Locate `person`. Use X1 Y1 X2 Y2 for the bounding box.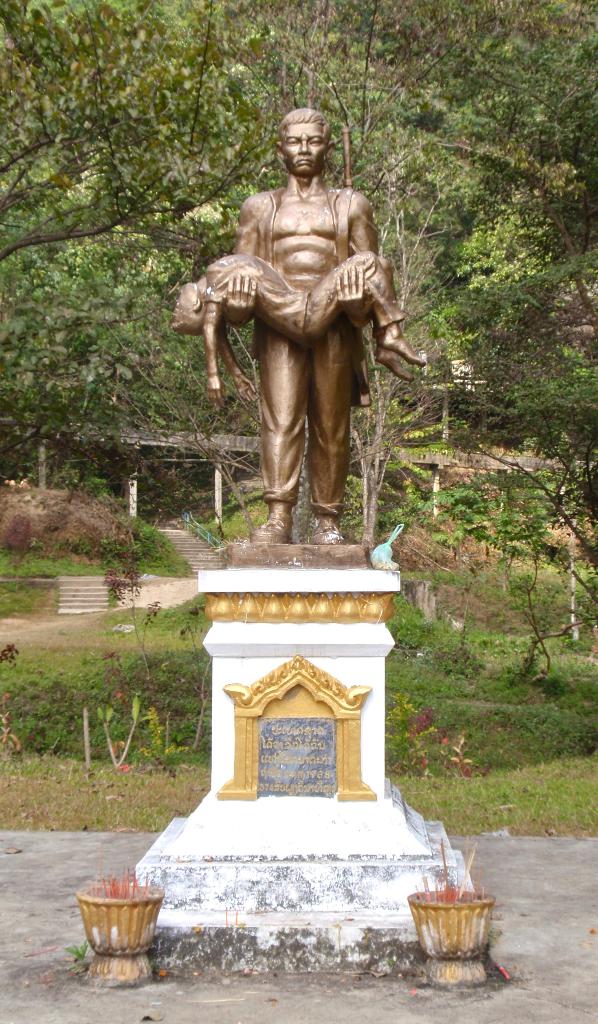
173 64 405 566.
